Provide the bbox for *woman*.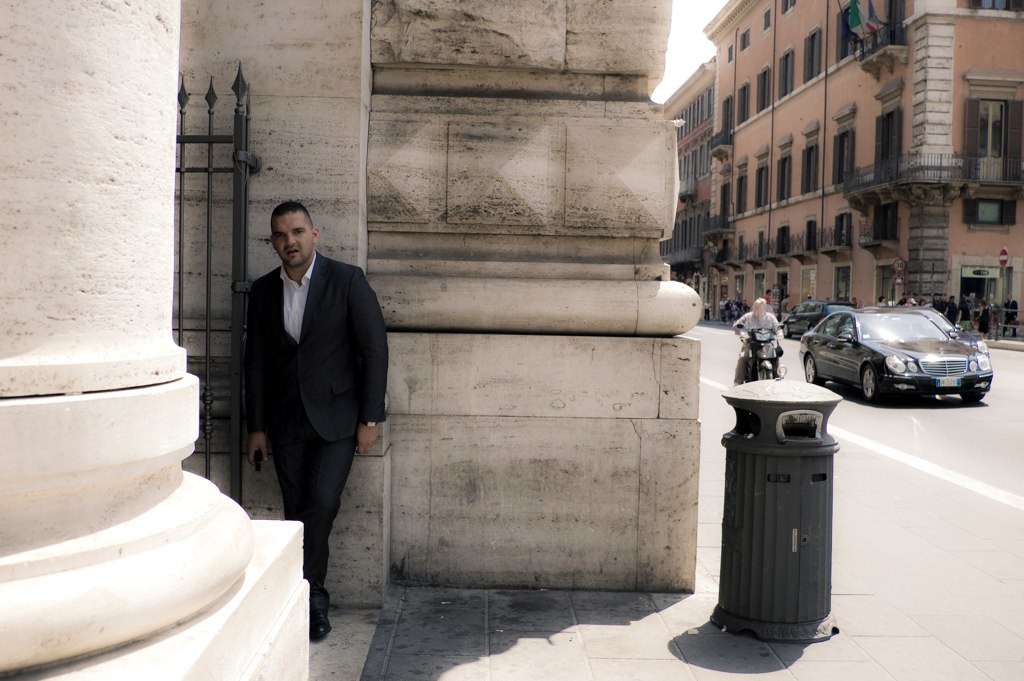
rect(211, 188, 383, 624).
